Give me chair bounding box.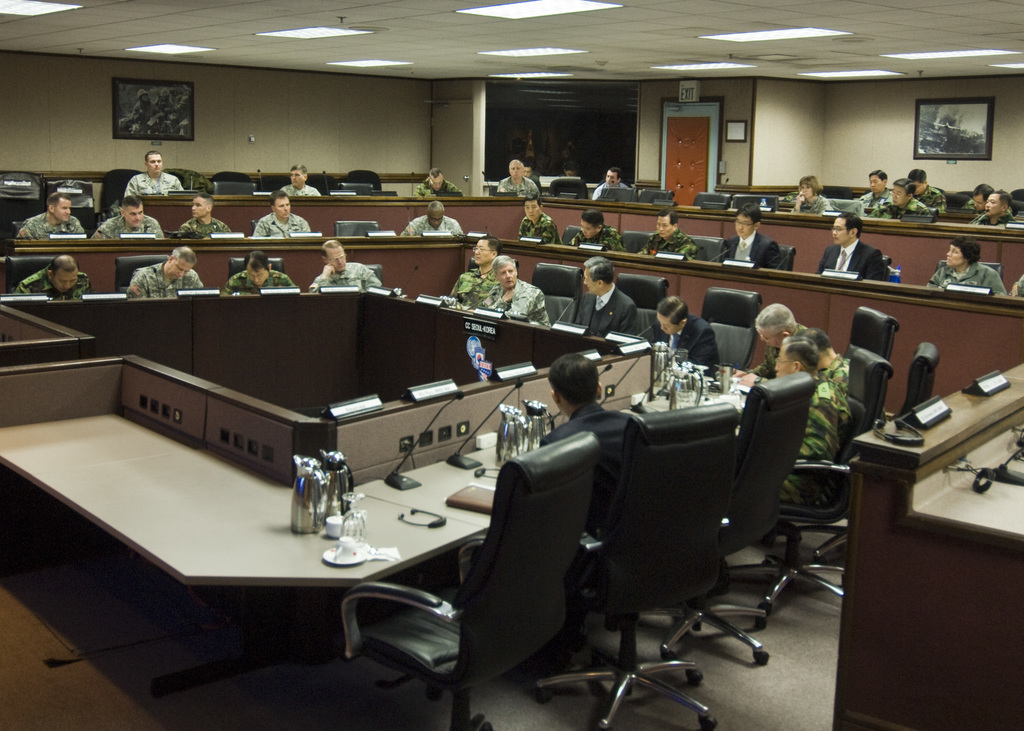
select_region(335, 430, 602, 730).
